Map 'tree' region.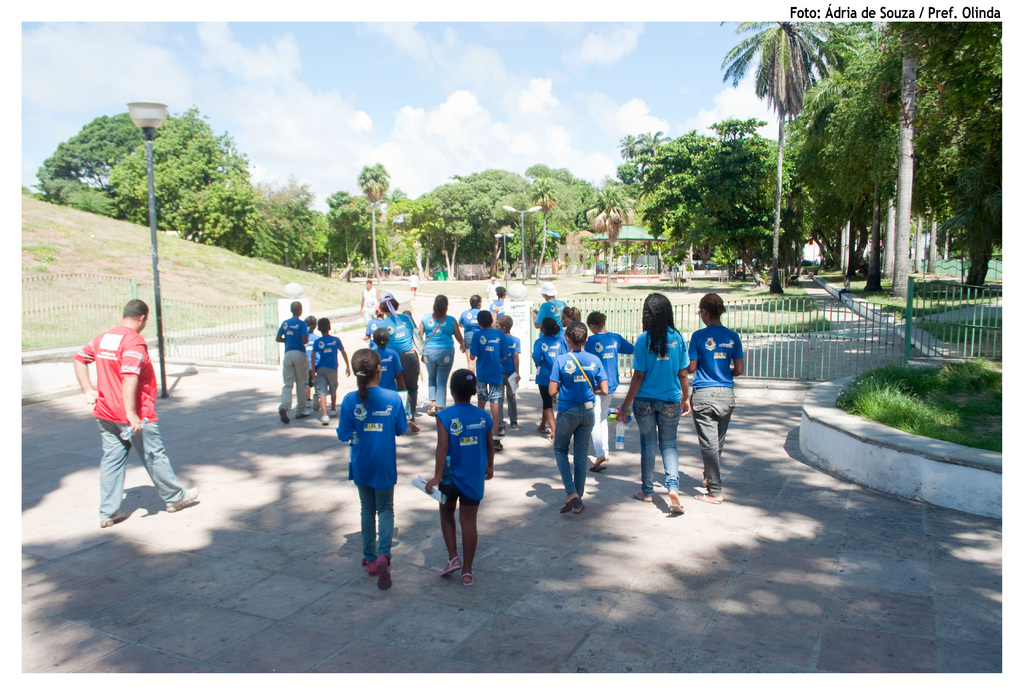
Mapped to rect(710, 12, 850, 288).
